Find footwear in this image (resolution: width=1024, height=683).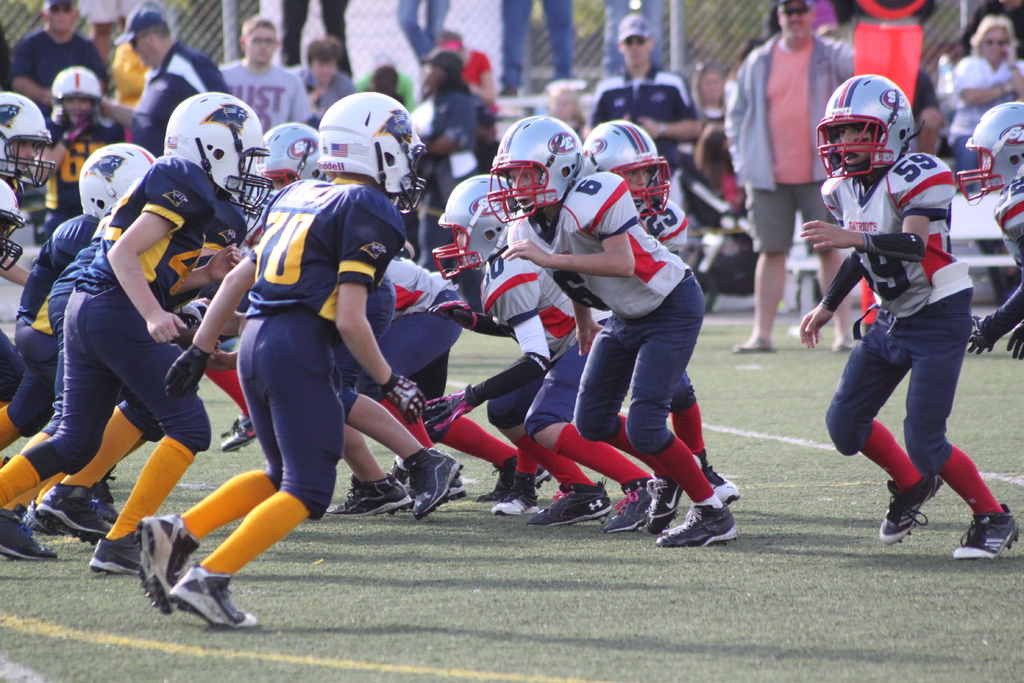
<box>732,338,779,352</box>.
